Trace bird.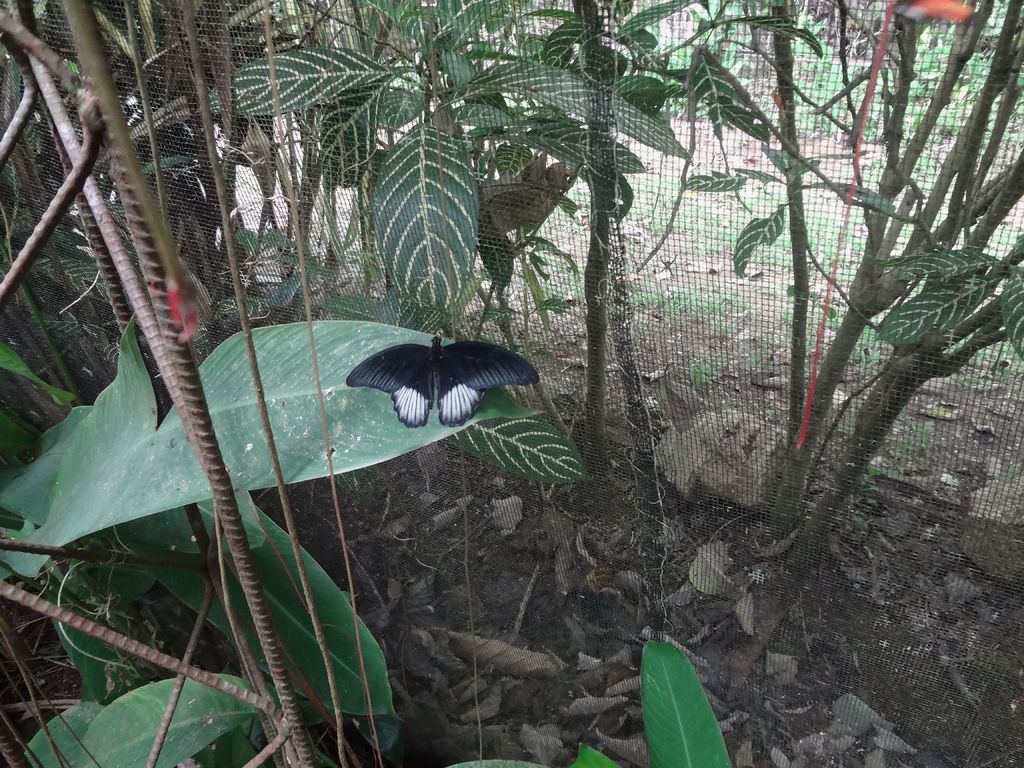
Traced to [336, 317, 552, 442].
